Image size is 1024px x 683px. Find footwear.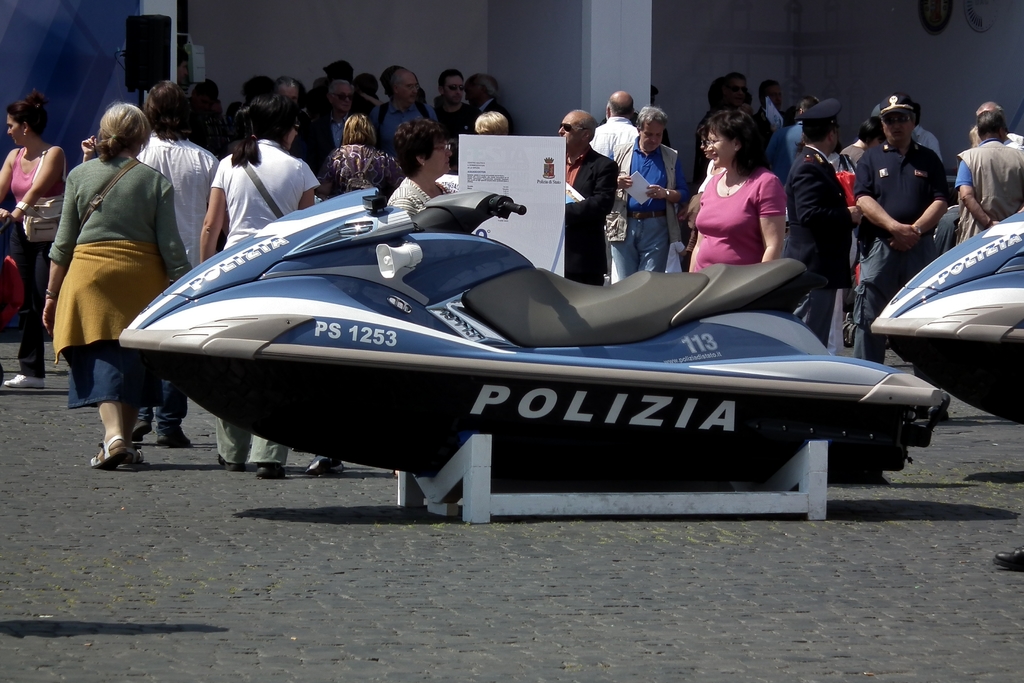
l=156, t=431, r=201, b=449.
